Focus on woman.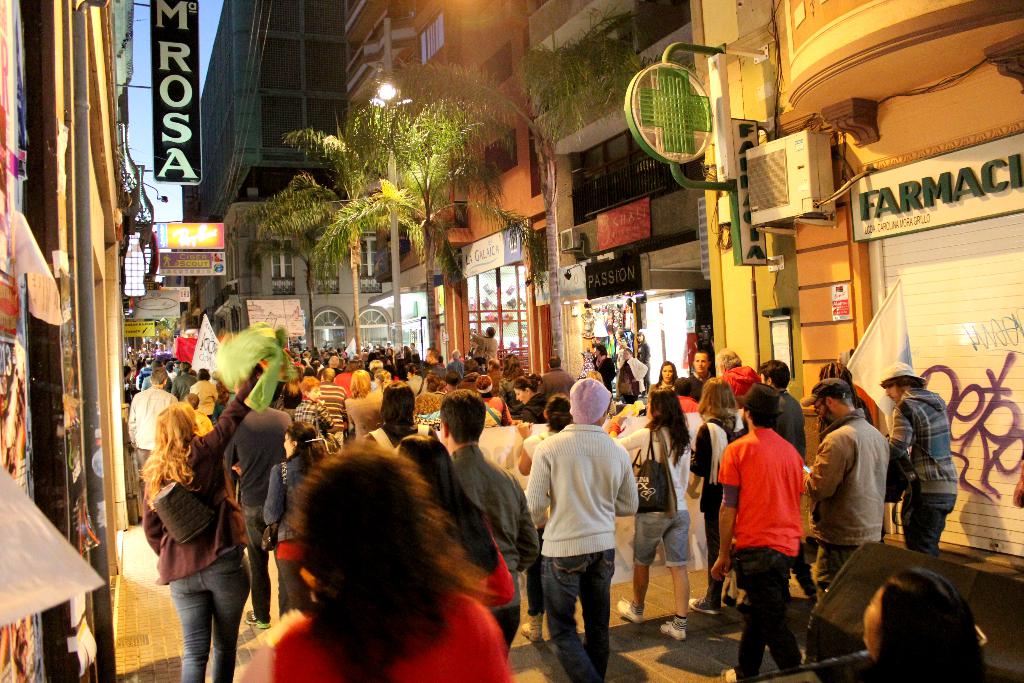
Focused at (505, 391, 573, 646).
